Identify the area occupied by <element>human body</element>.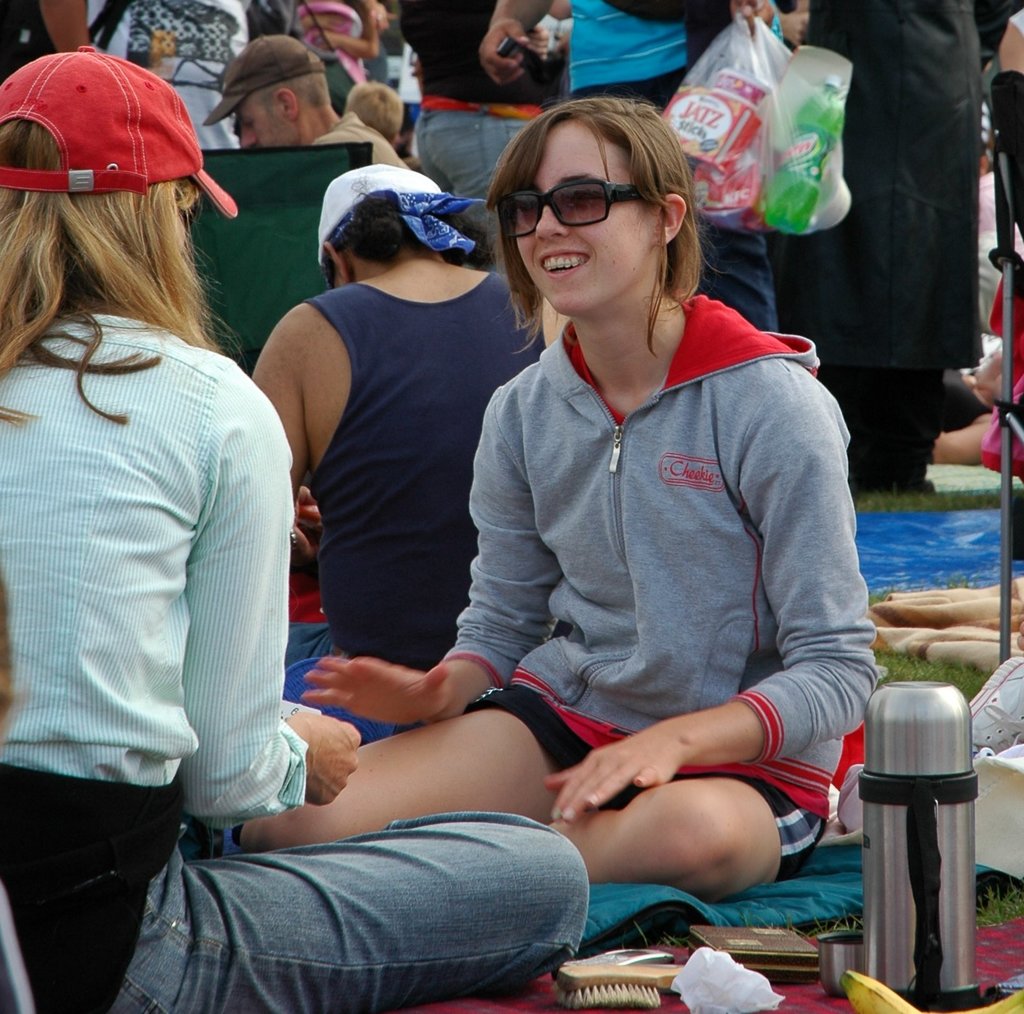
Area: 8/73/336/998.
